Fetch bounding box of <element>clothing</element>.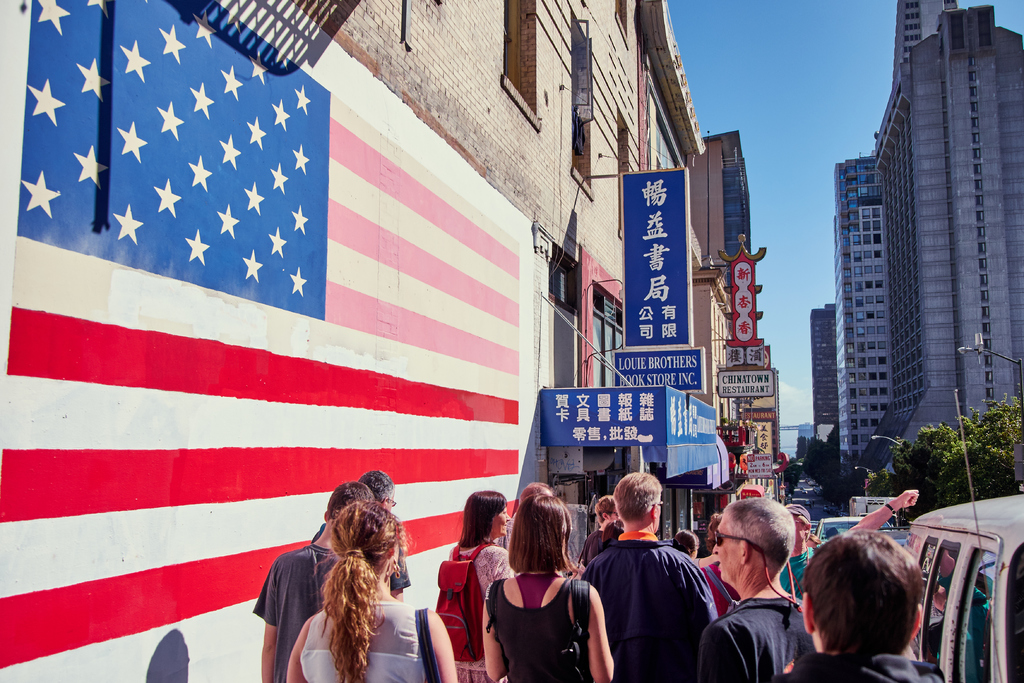
Bbox: 308:516:412:593.
